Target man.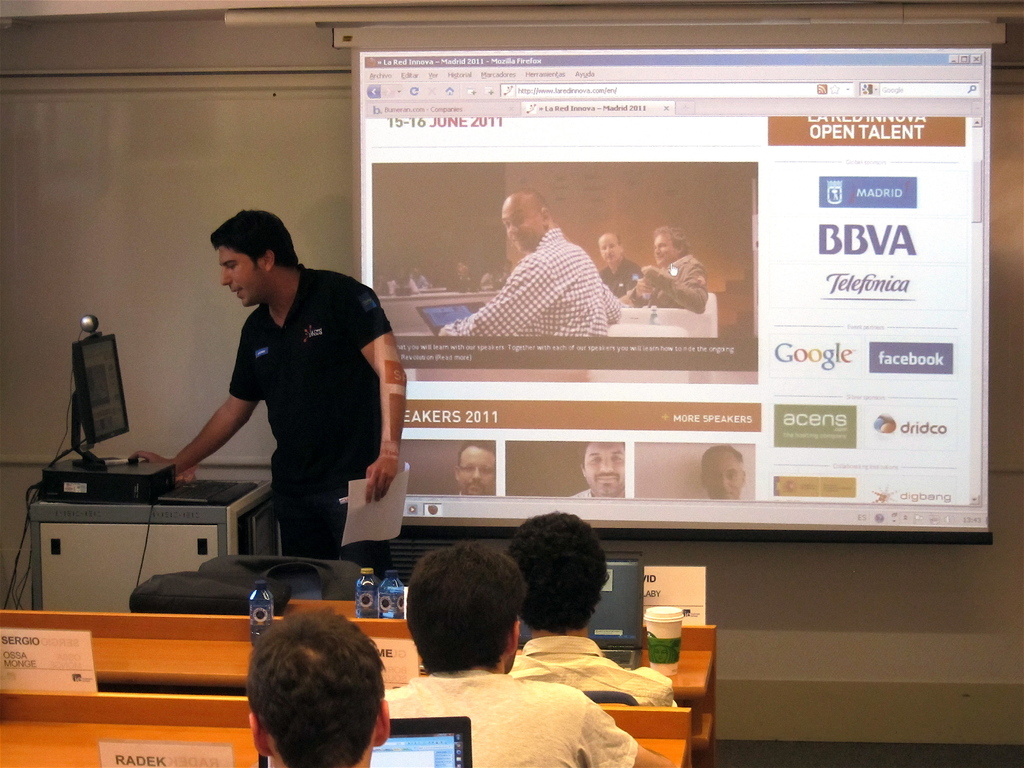
Target region: {"x1": 456, "y1": 442, "x2": 497, "y2": 496}.
